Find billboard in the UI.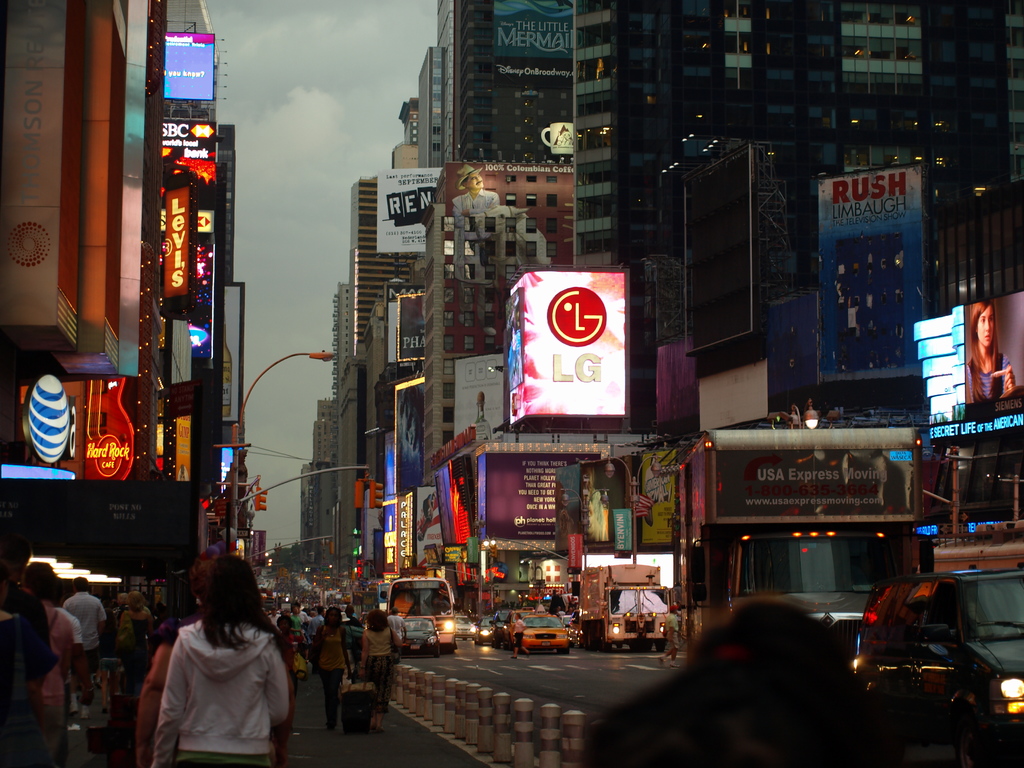
UI element at [left=156, top=417, right=194, bottom=482].
